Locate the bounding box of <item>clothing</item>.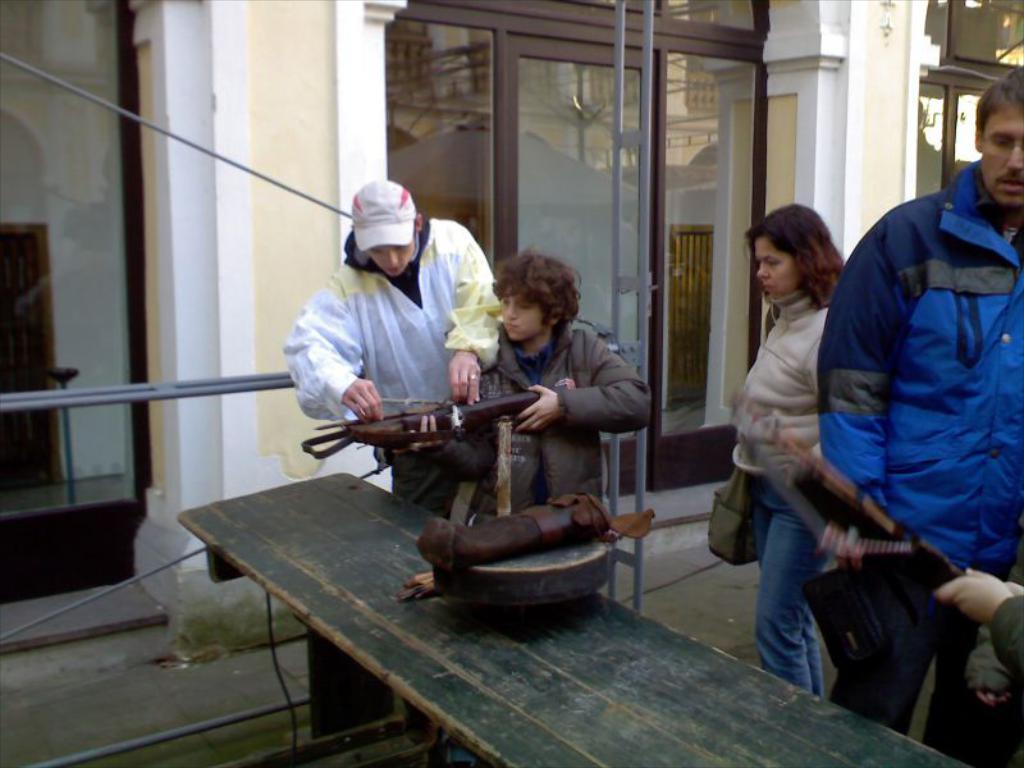
Bounding box: box(262, 214, 490, 520).
